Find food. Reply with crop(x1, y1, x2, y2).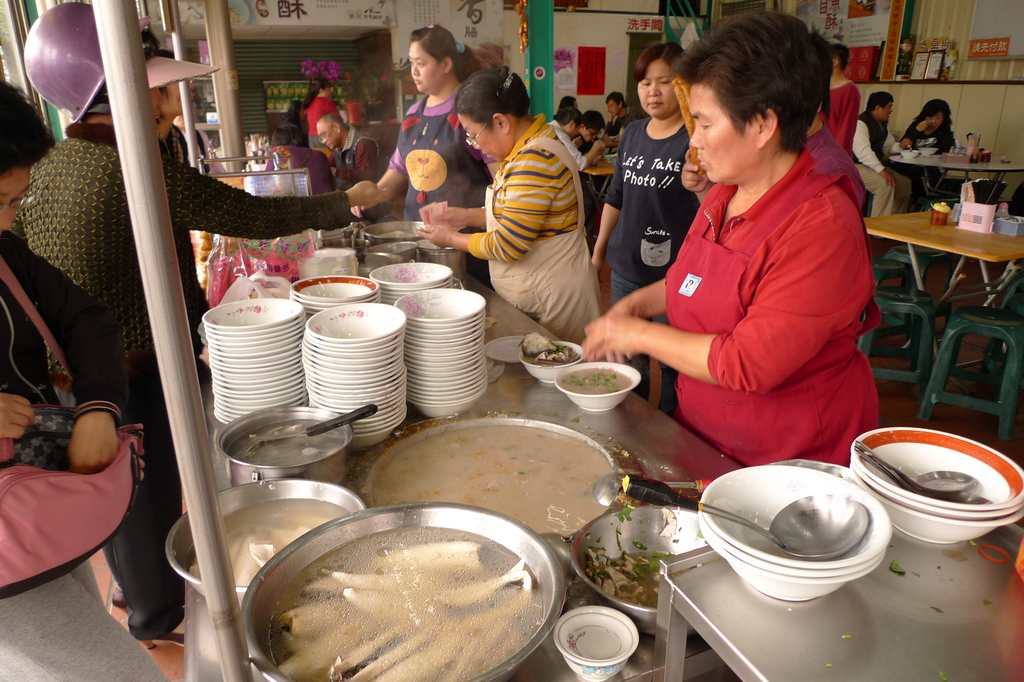
crop(968, 152, 982, 165).
